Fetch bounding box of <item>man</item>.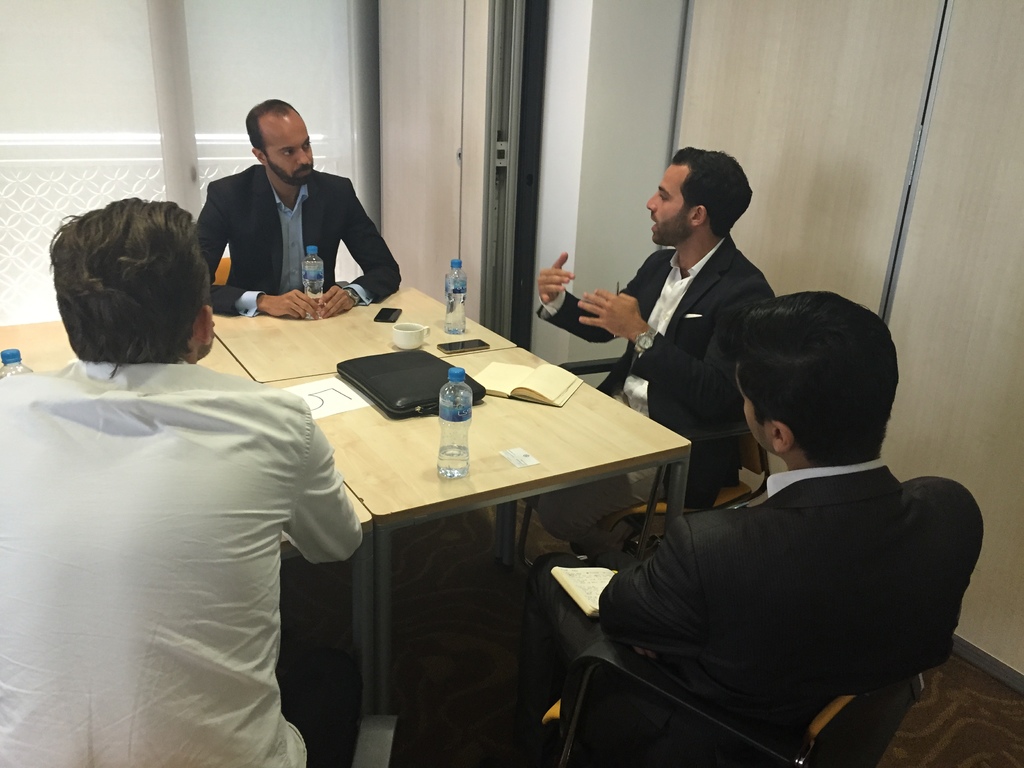
Bbox: BBox(561, 285, 992, 755).
